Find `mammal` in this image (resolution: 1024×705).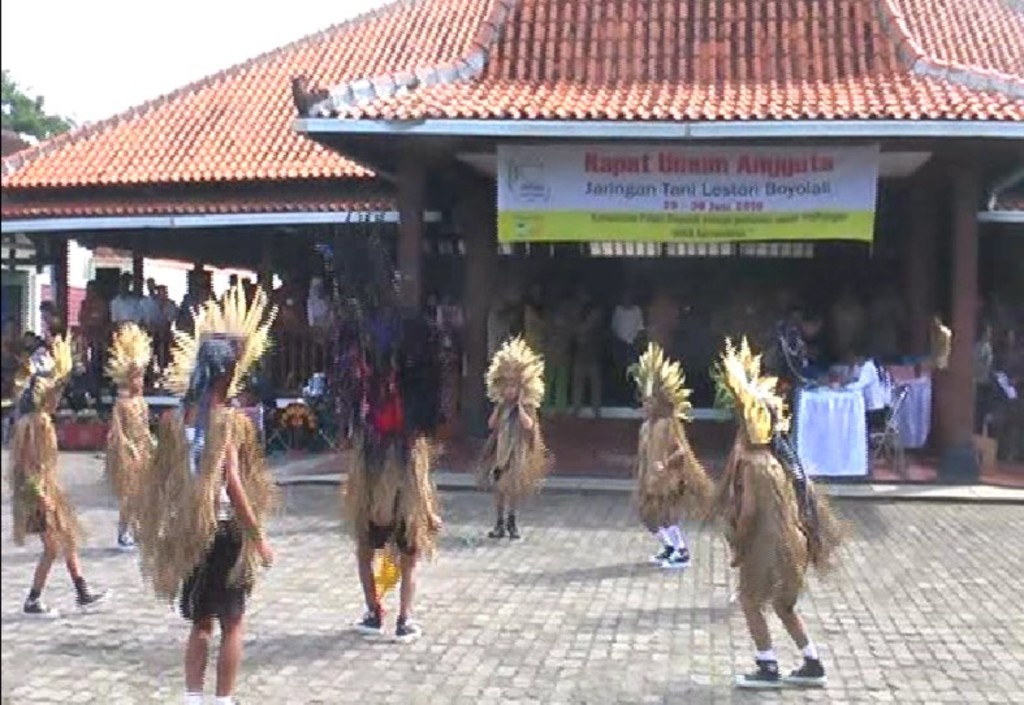
[634, 346, 709, 578].
